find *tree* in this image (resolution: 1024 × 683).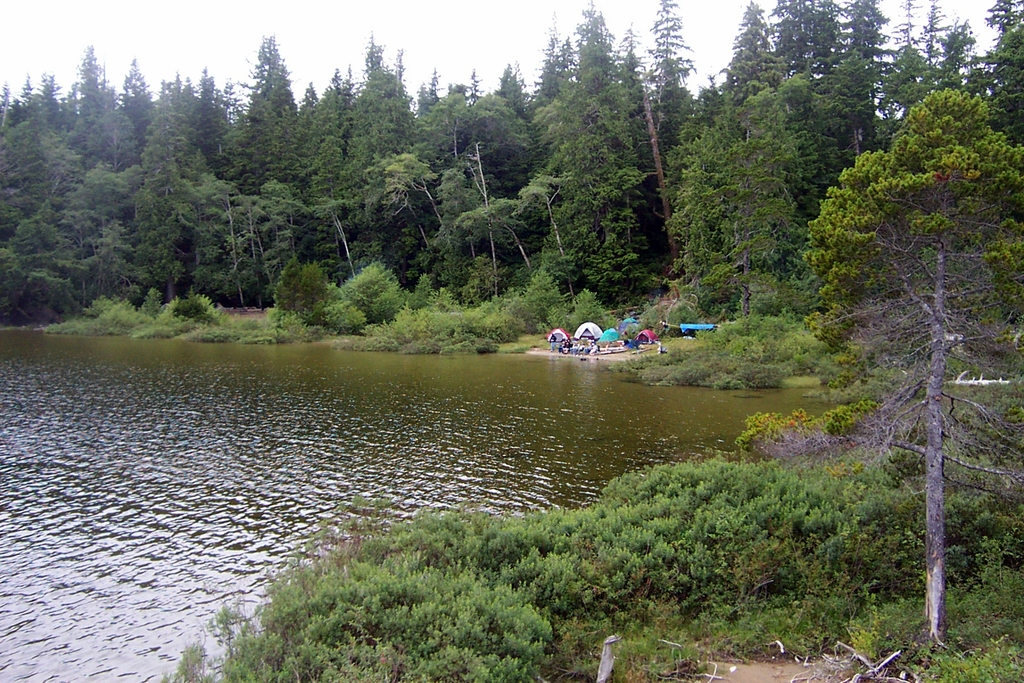
{"x1": 694, "y1": 94, "x2": 791, "y2": 334}.
